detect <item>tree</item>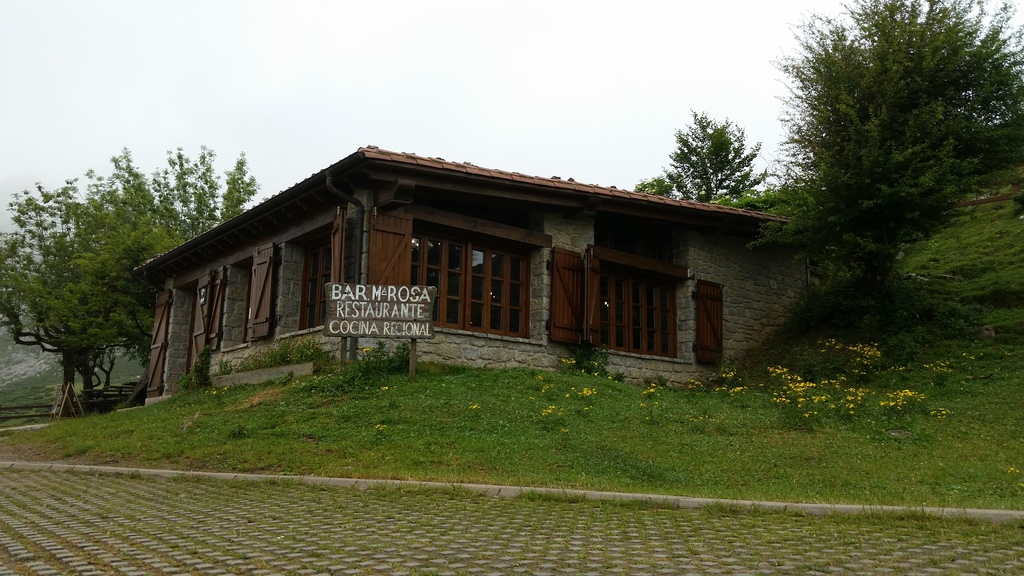
region(0, 140, 252, 413)
